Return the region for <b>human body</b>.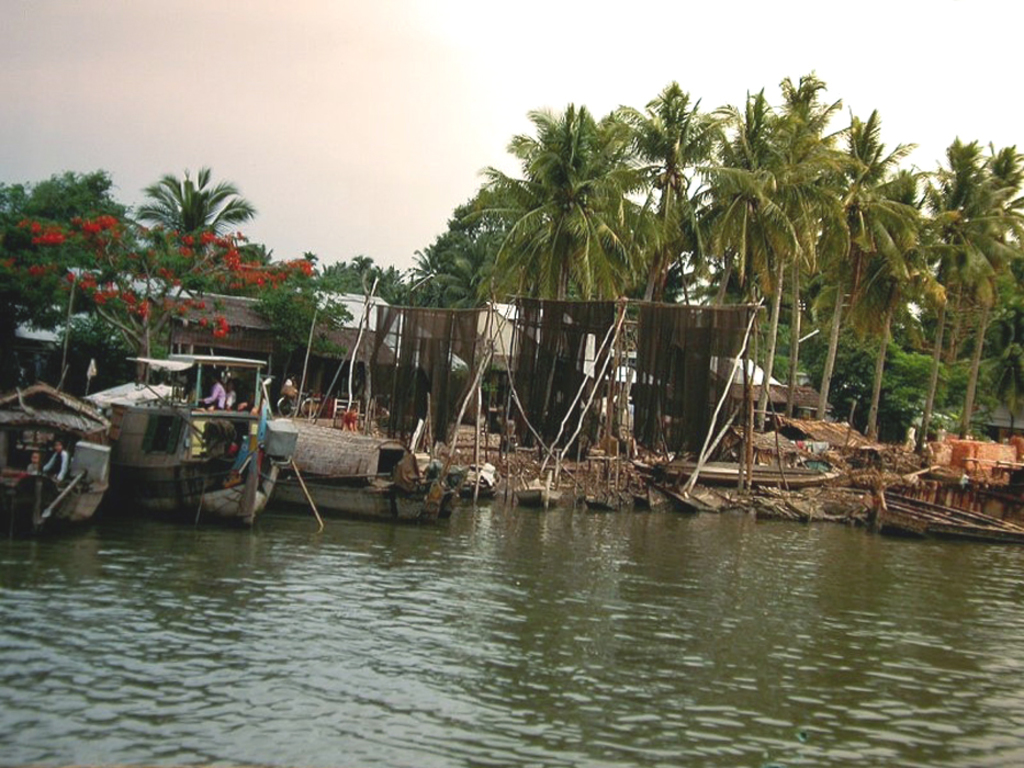
x1=201, y1=383, x2=227, y2=413.
